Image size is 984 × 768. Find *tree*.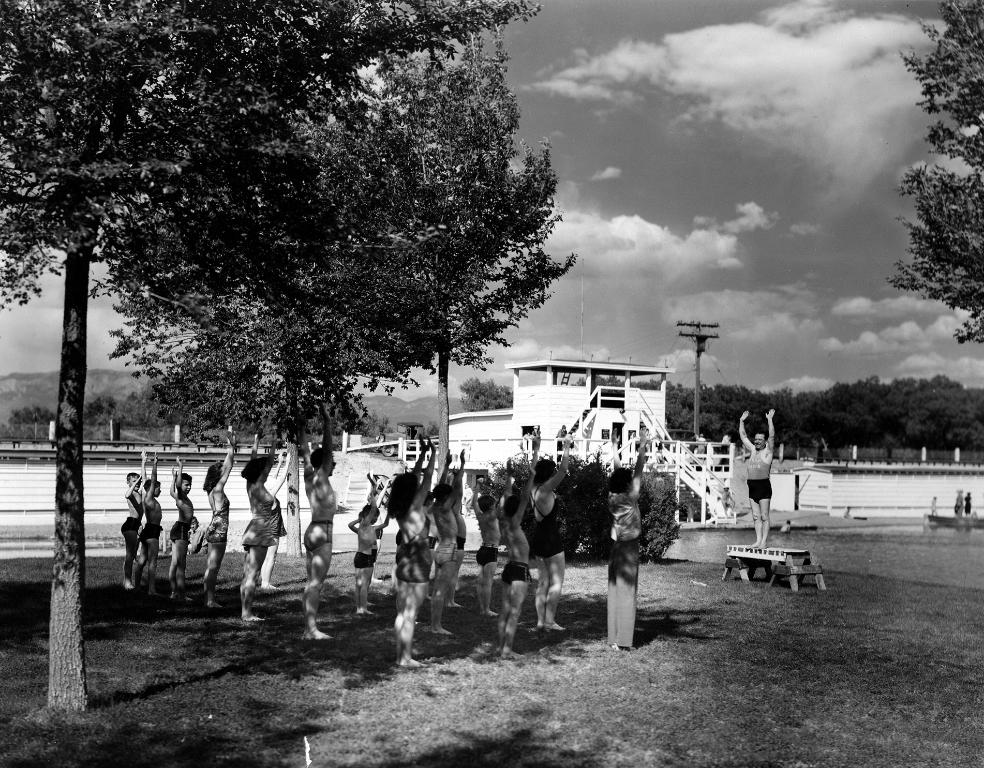
(x1=887, y1=0, x2=983, y2=347).
